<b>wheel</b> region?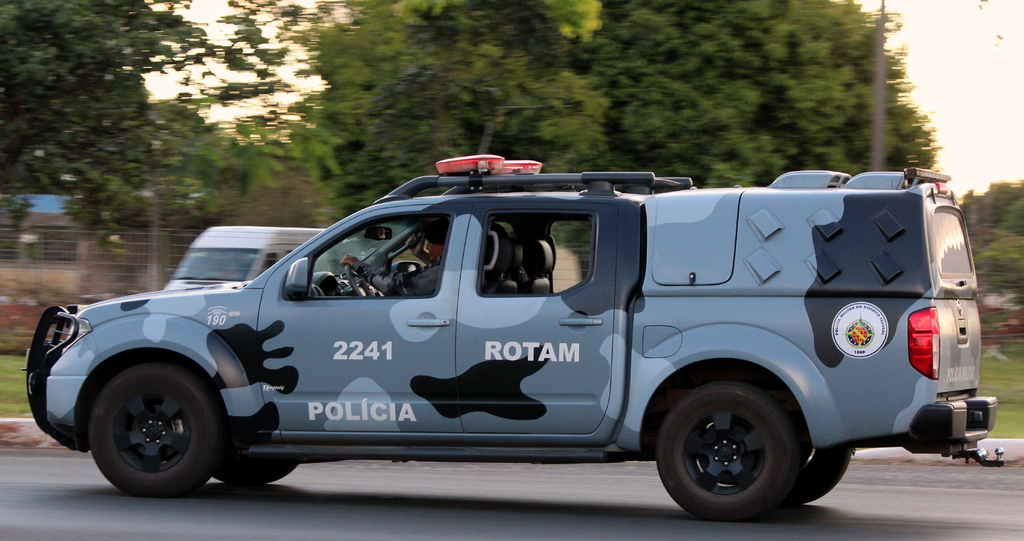
(655, 381, 807, 522)
